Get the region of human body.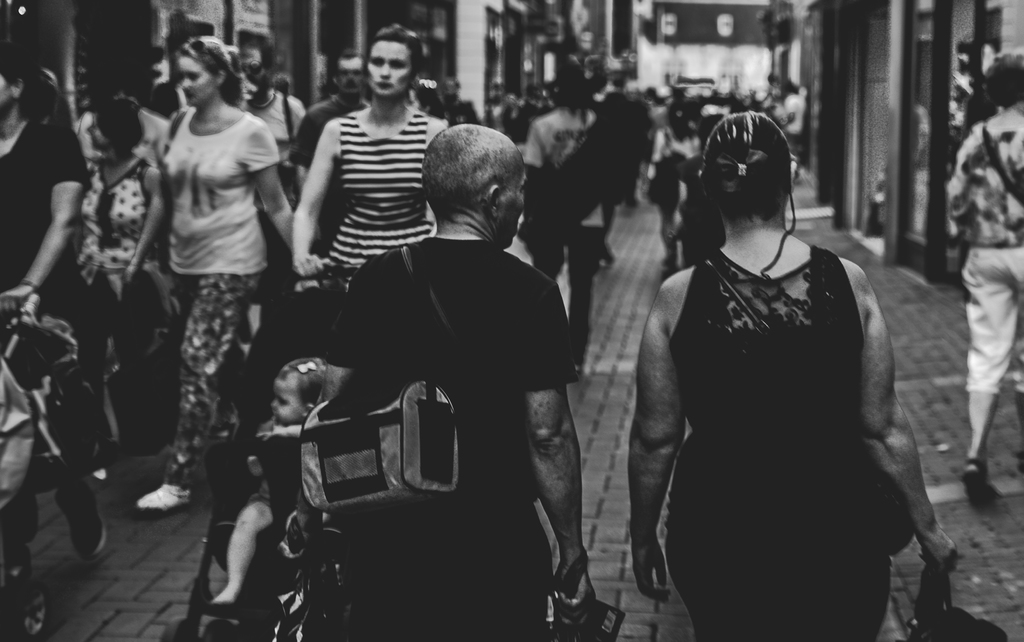
<region>214, 356, 324, 608</region>.
